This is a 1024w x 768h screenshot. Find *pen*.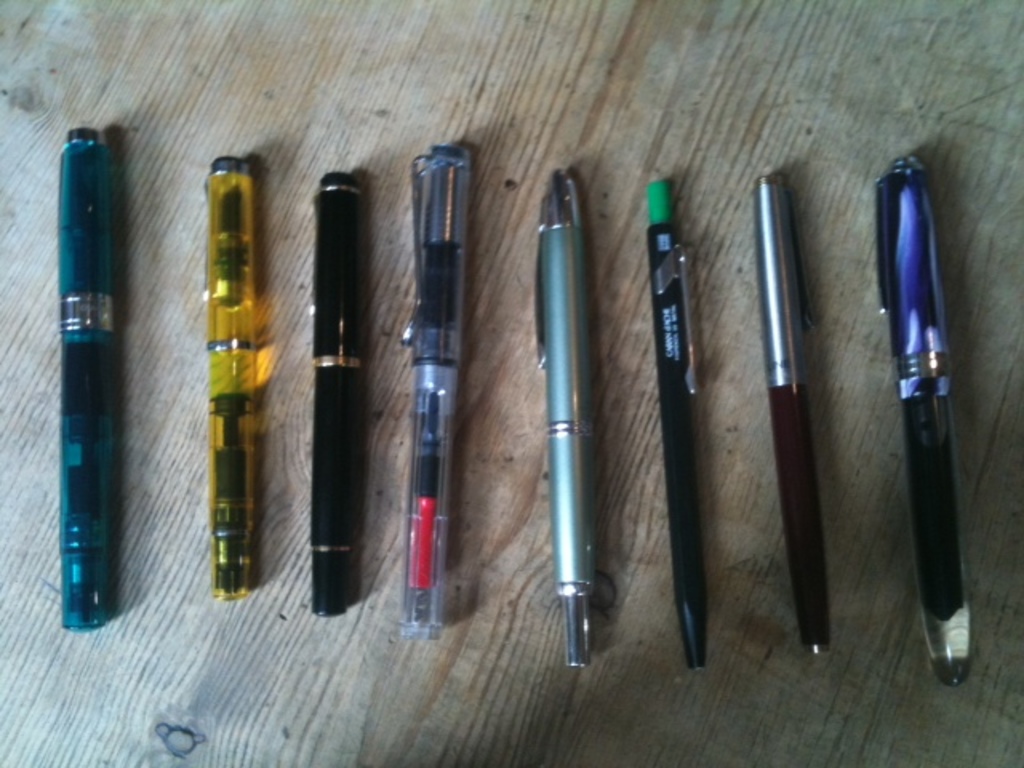
Bounding box: bbox(198, 146, 269, 616).
